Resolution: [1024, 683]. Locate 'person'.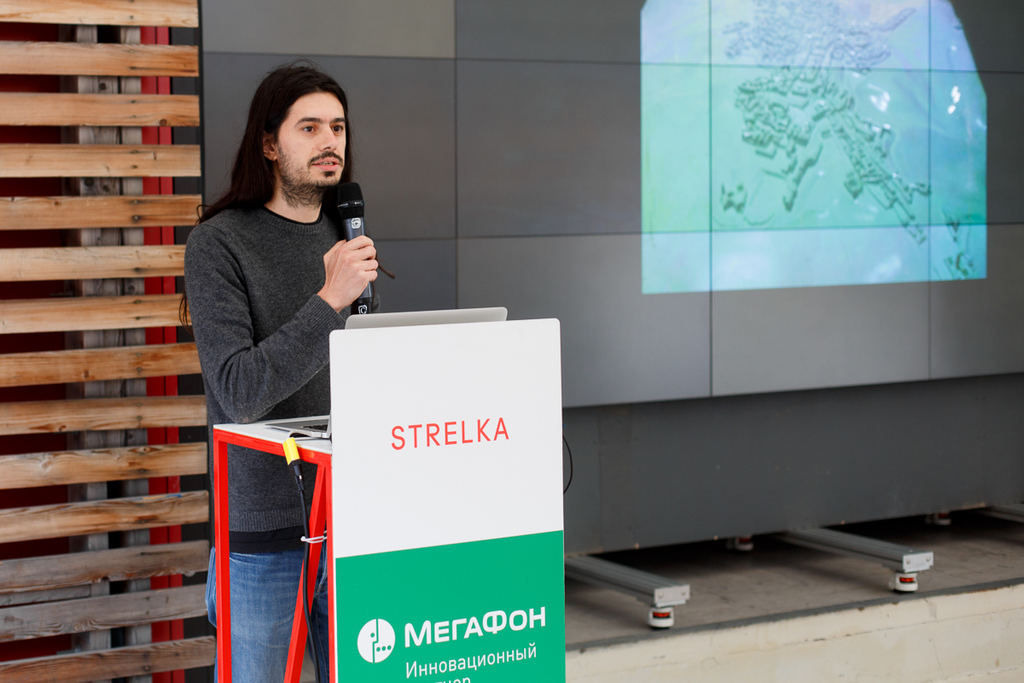
BBox(176, 44, 382, 639).
